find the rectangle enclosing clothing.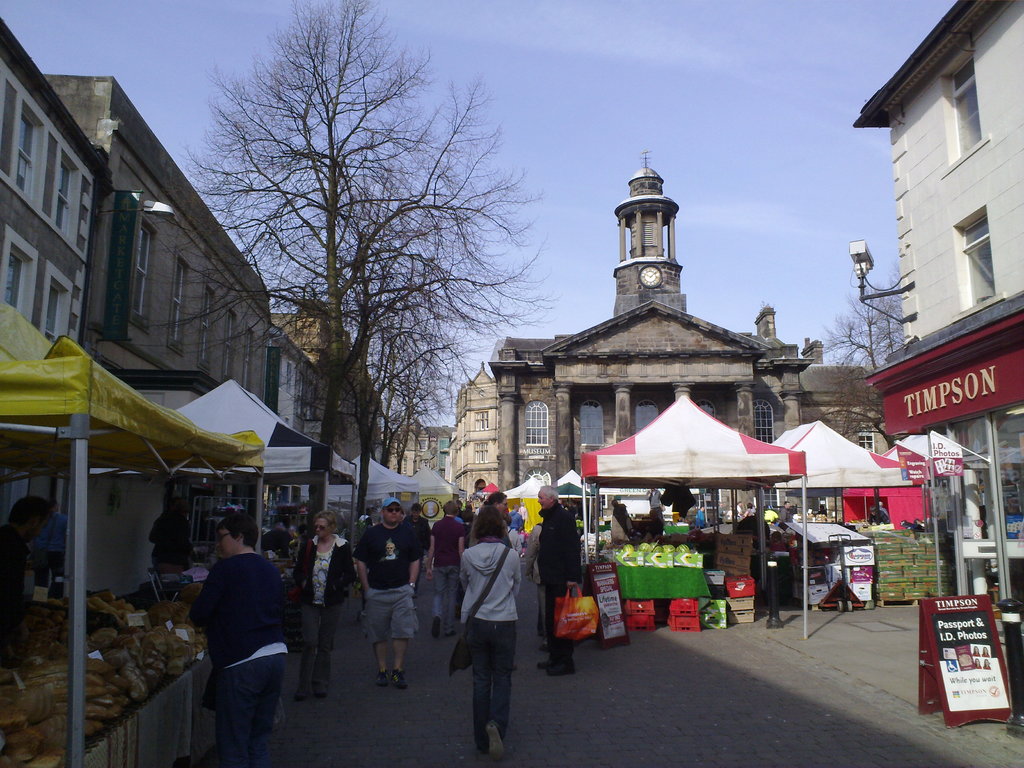
[left=196, top=555, right=287, bottom=767].
